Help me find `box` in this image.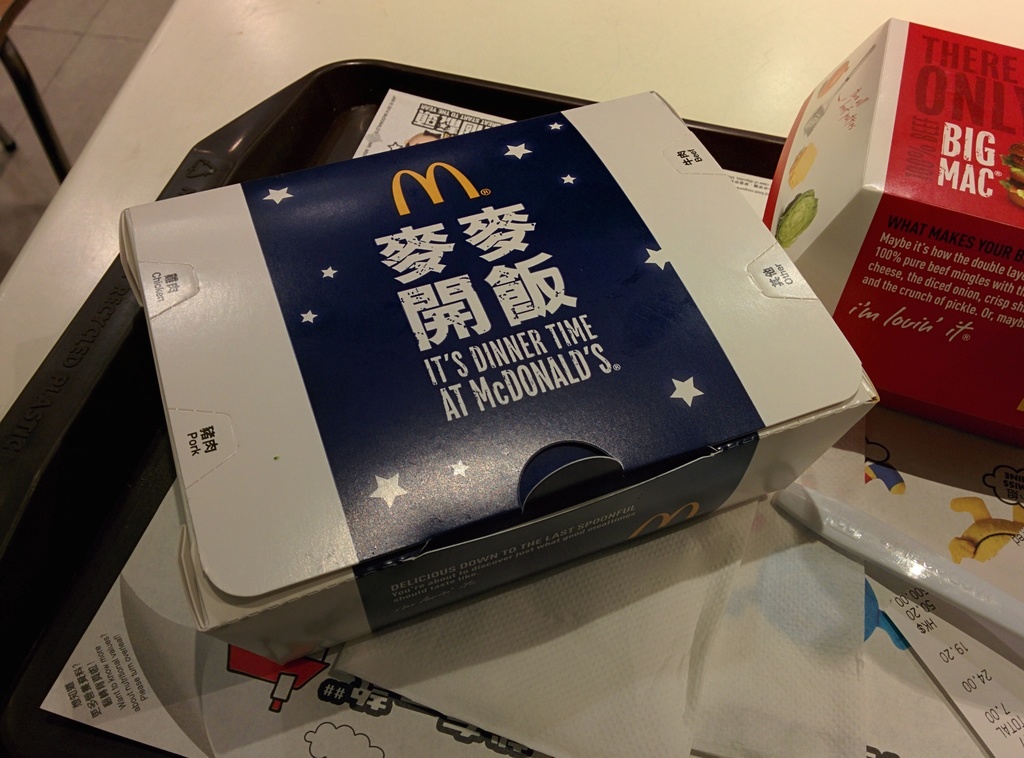
Found it: l=764, t=20, r=1023, b=447.
